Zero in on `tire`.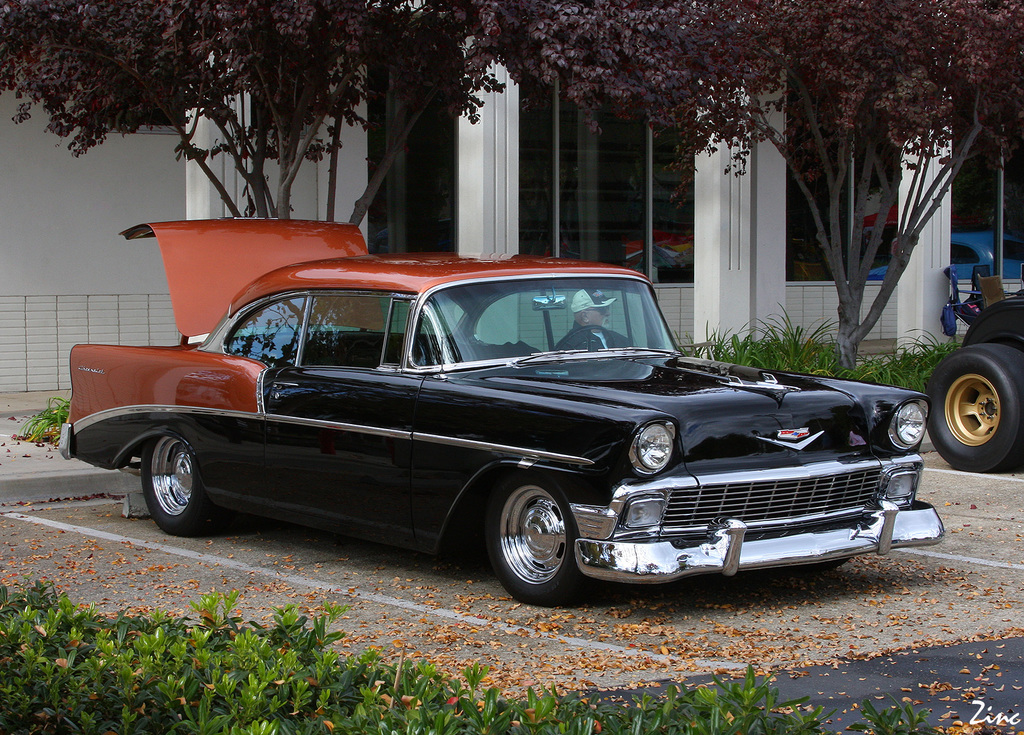
Zeroed in: <bbox>488, 475, 579, 606</bbox>.
